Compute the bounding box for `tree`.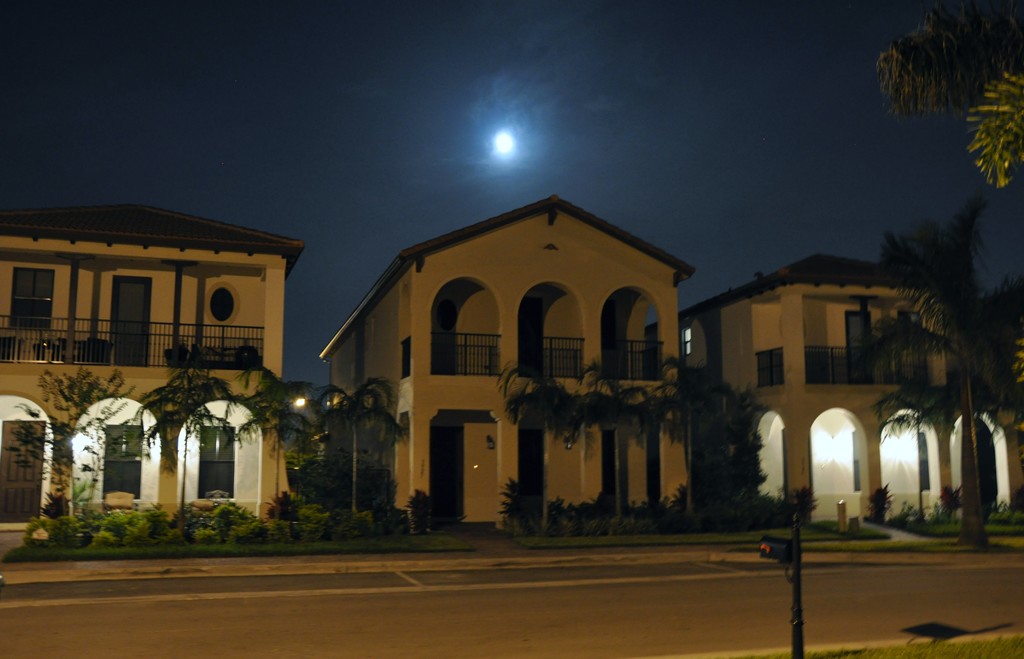
881 0 1023 188.
